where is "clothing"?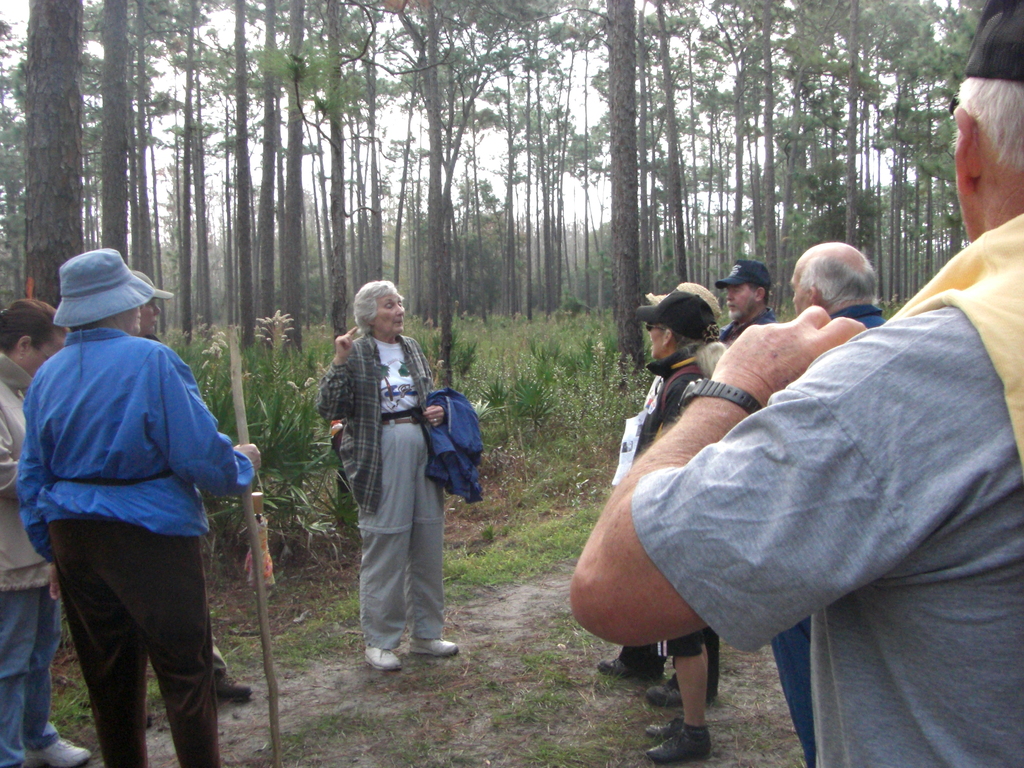
(693, 314, 776, 354).
